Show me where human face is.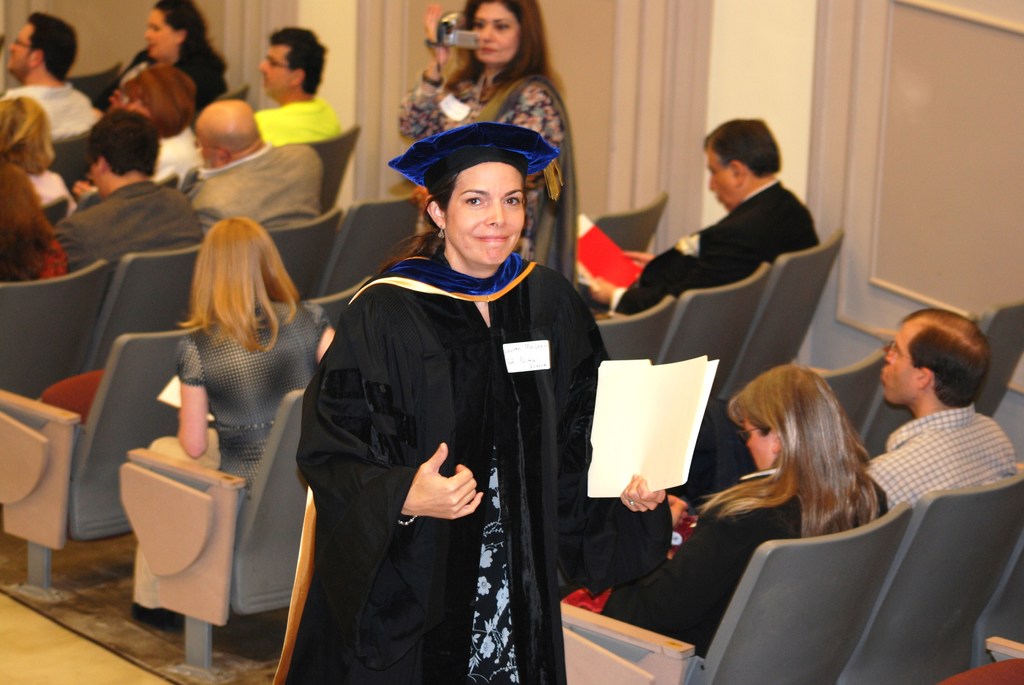
human face is at (253, 38, 285, 97).
